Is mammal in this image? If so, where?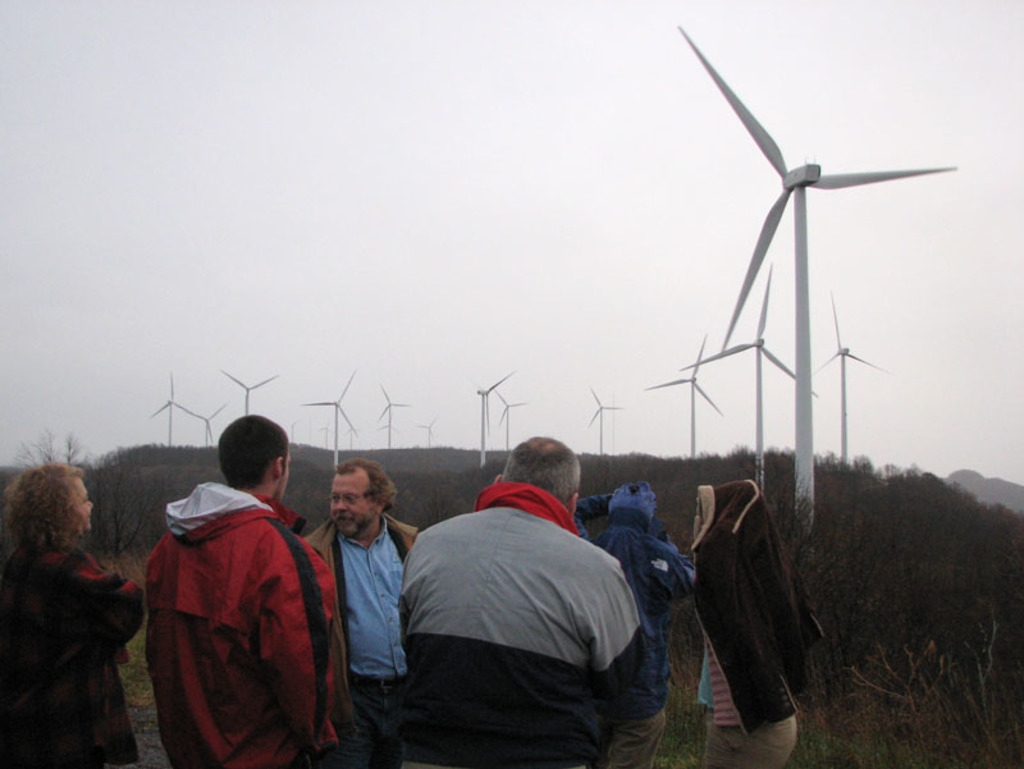
Yes, at <region>575, 480, 690, 768</region>.
